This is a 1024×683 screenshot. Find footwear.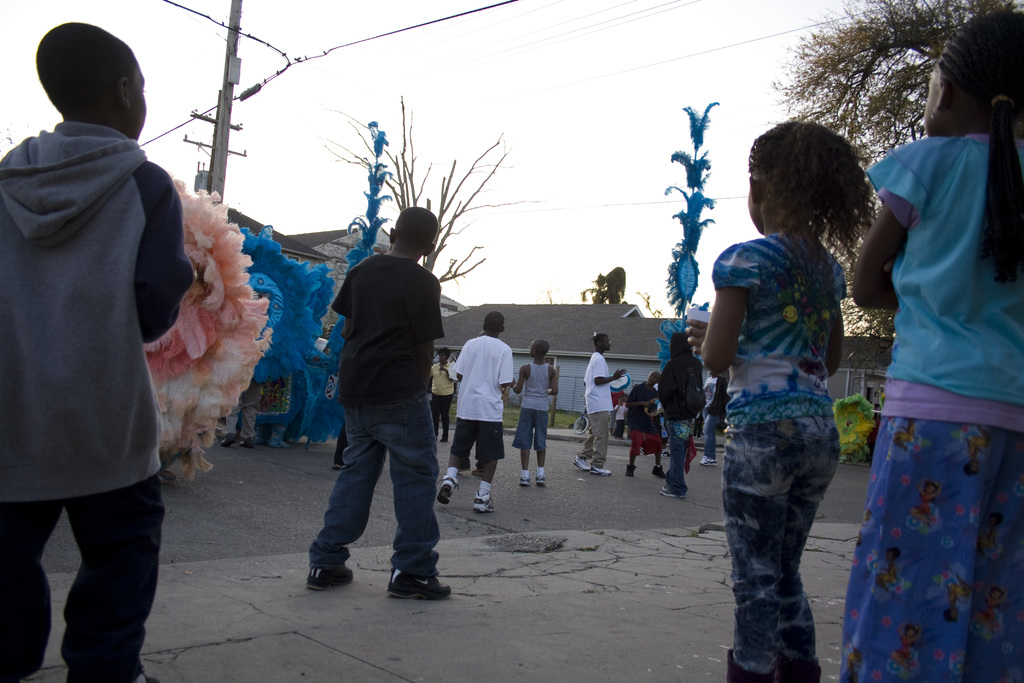
Bounding box: detection(534, 472, 545, 490).
